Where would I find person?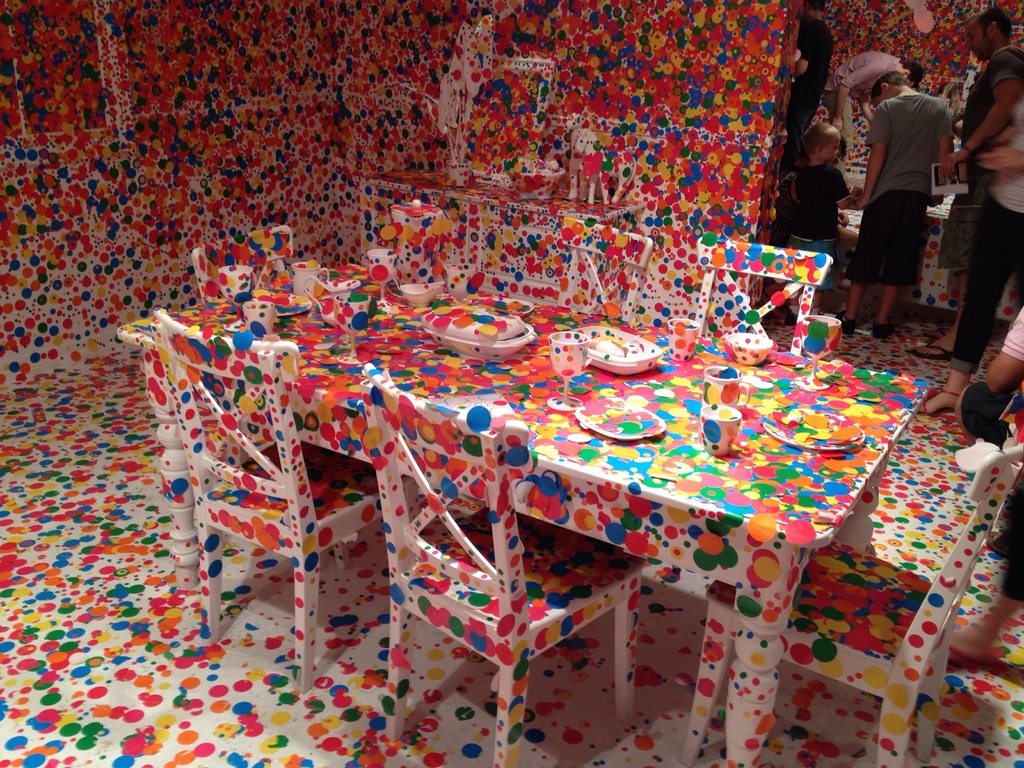
At Rect(854, 42, 960, 356).
